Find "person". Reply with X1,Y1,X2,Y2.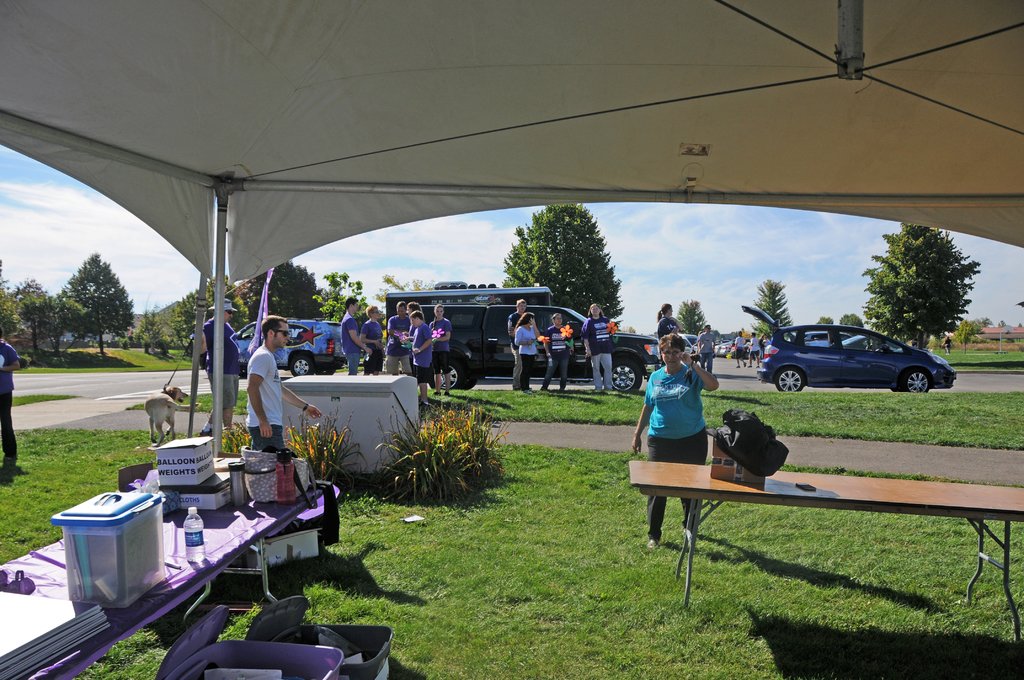
731,331,748,373.
